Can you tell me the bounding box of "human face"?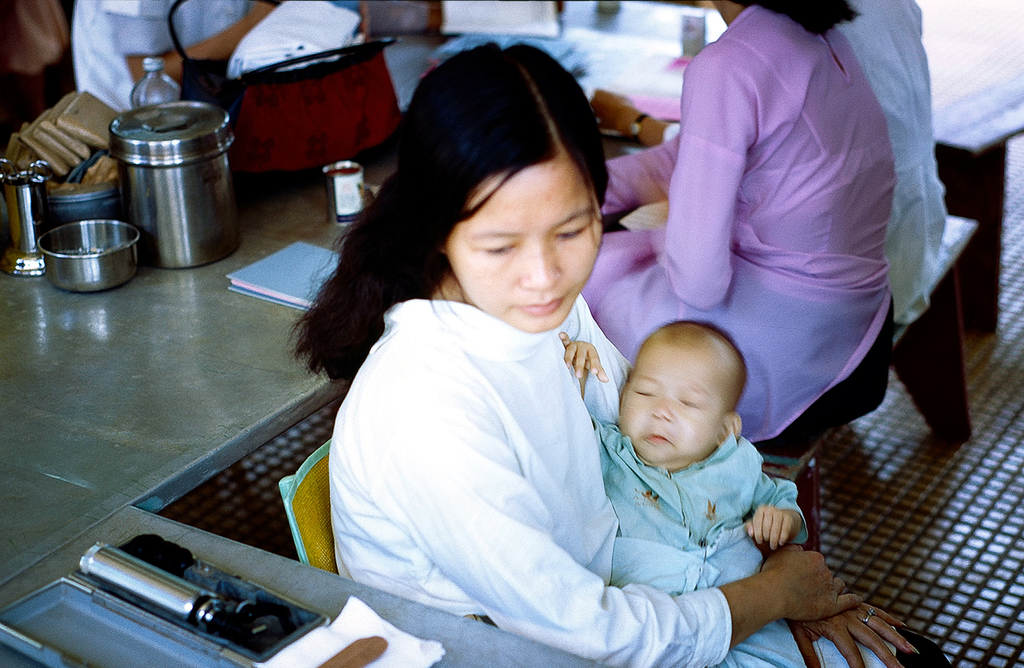
619/344/721/465.
